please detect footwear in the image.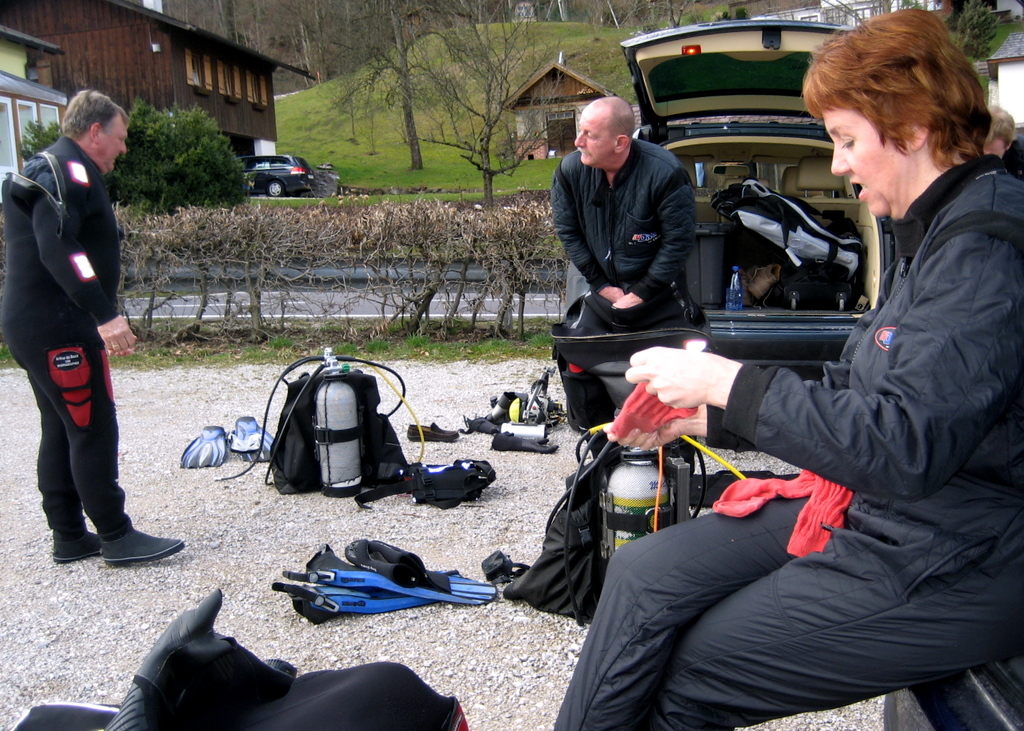
47:537:102:563.
